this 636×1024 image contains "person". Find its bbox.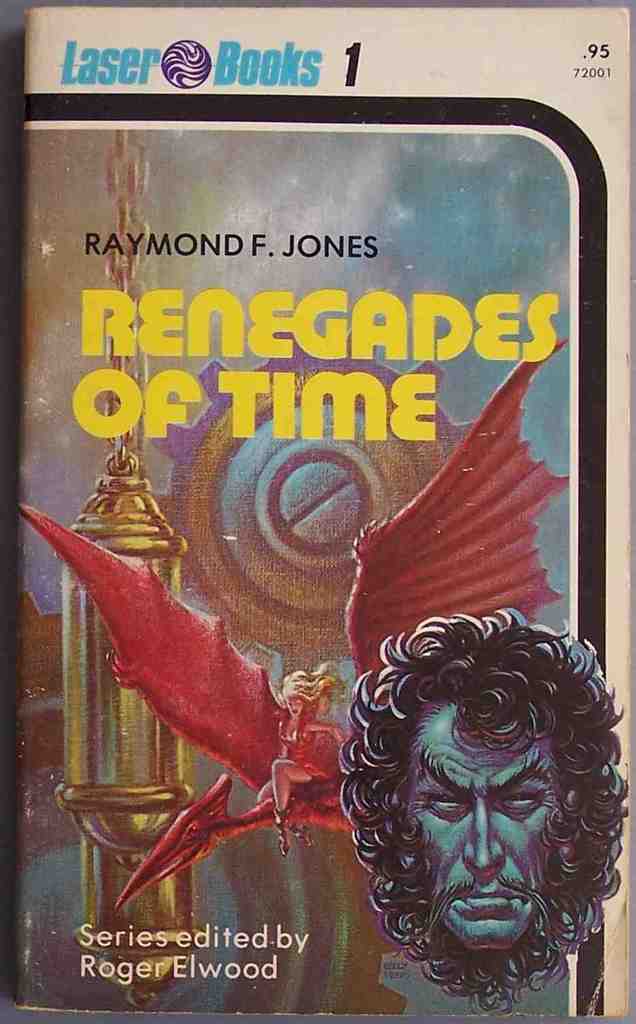
rect(330, 618, 624, 1023).
